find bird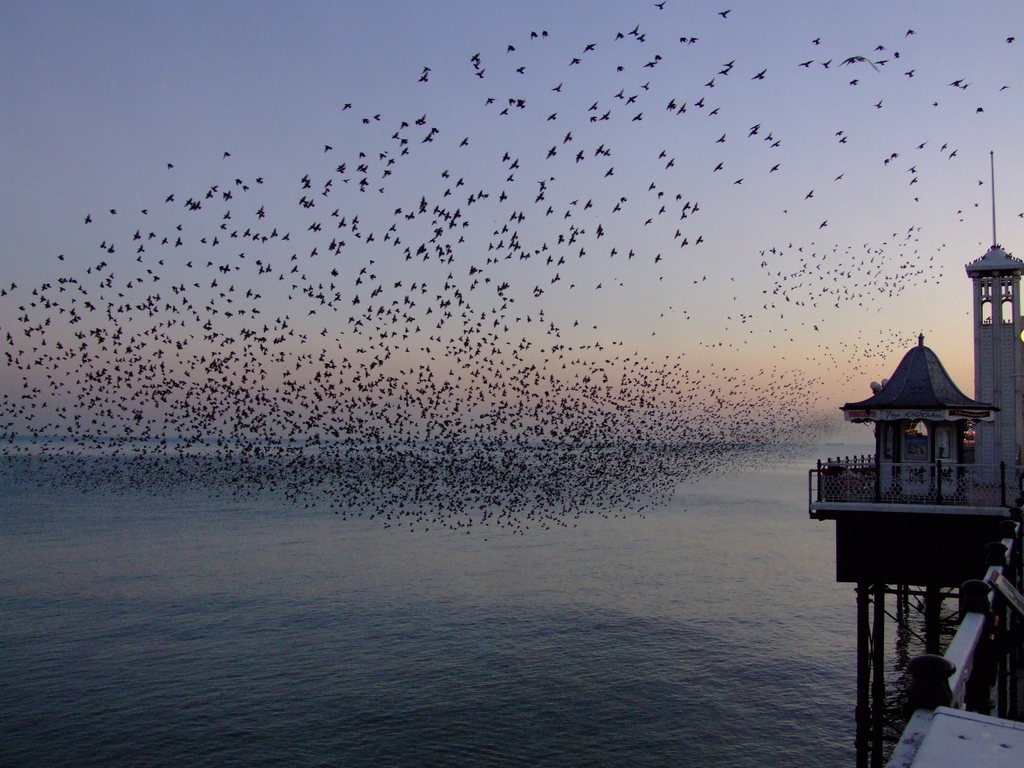
(x1=901, y1=25, x2=916, y2=39)
